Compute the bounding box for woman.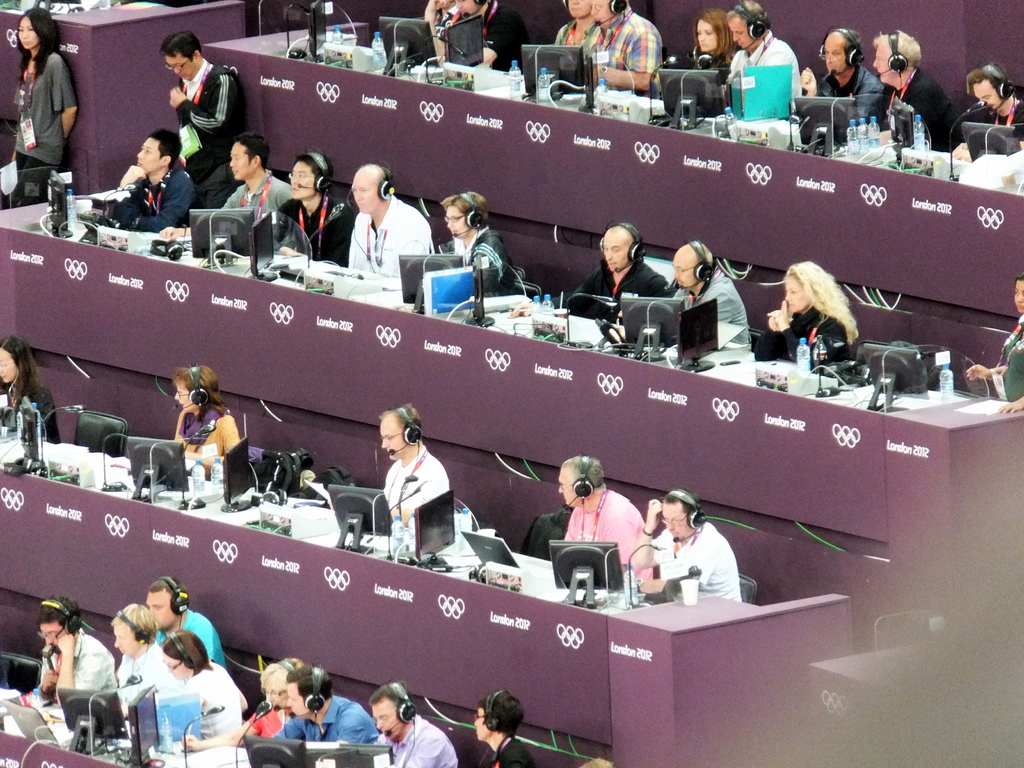
detection(168, 363, 243, 456).
